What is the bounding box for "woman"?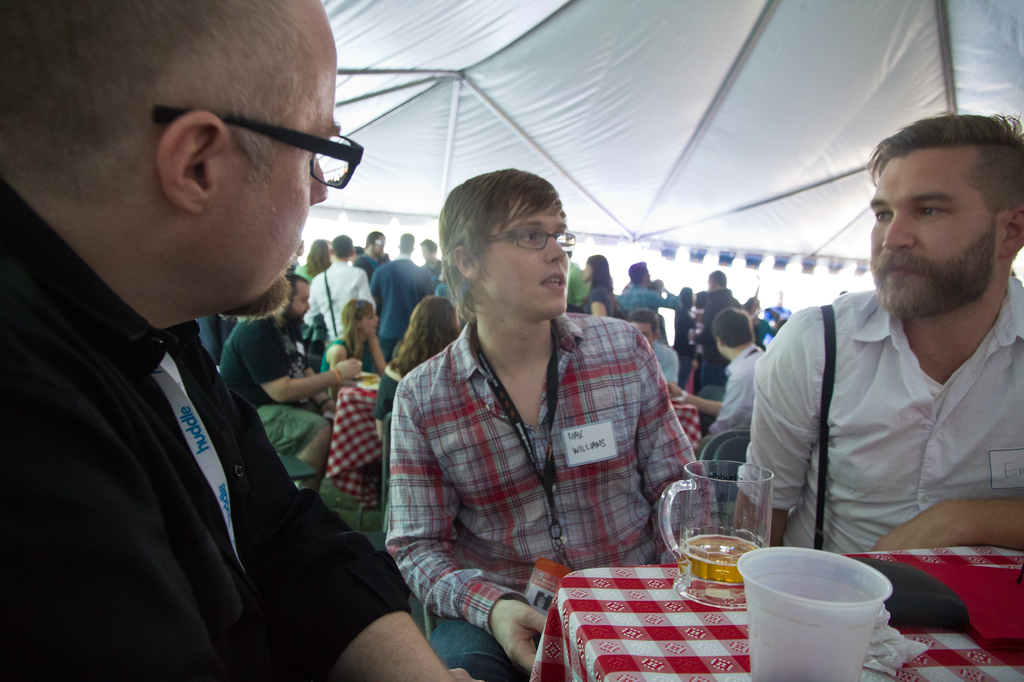
321, 299, 379, 399.
